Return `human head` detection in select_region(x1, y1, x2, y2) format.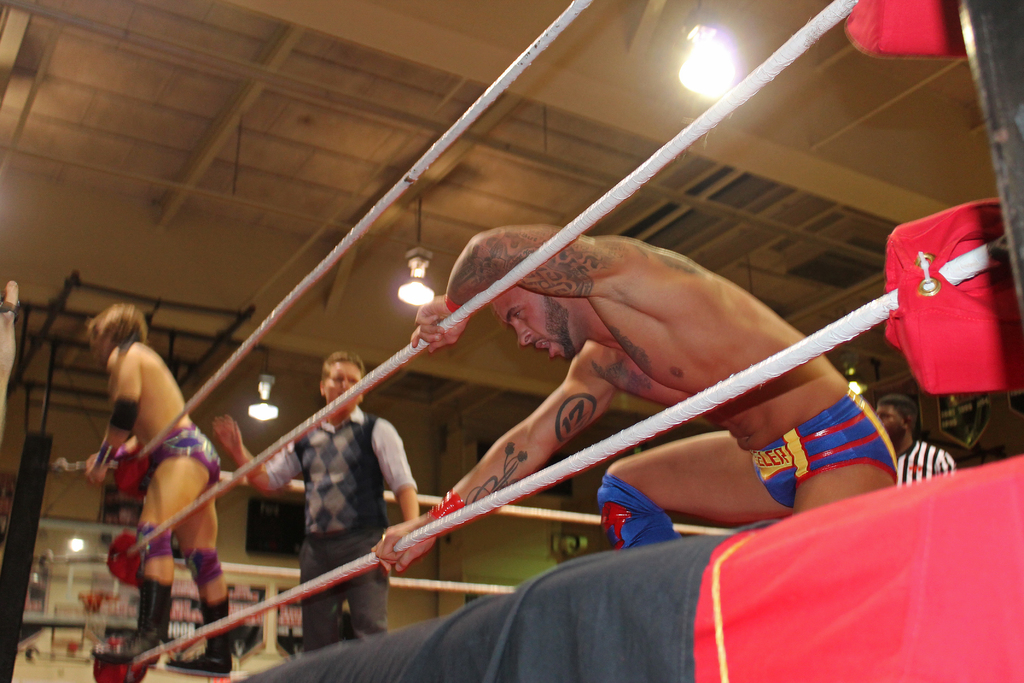
select_region(493, 281, 578, 365).
